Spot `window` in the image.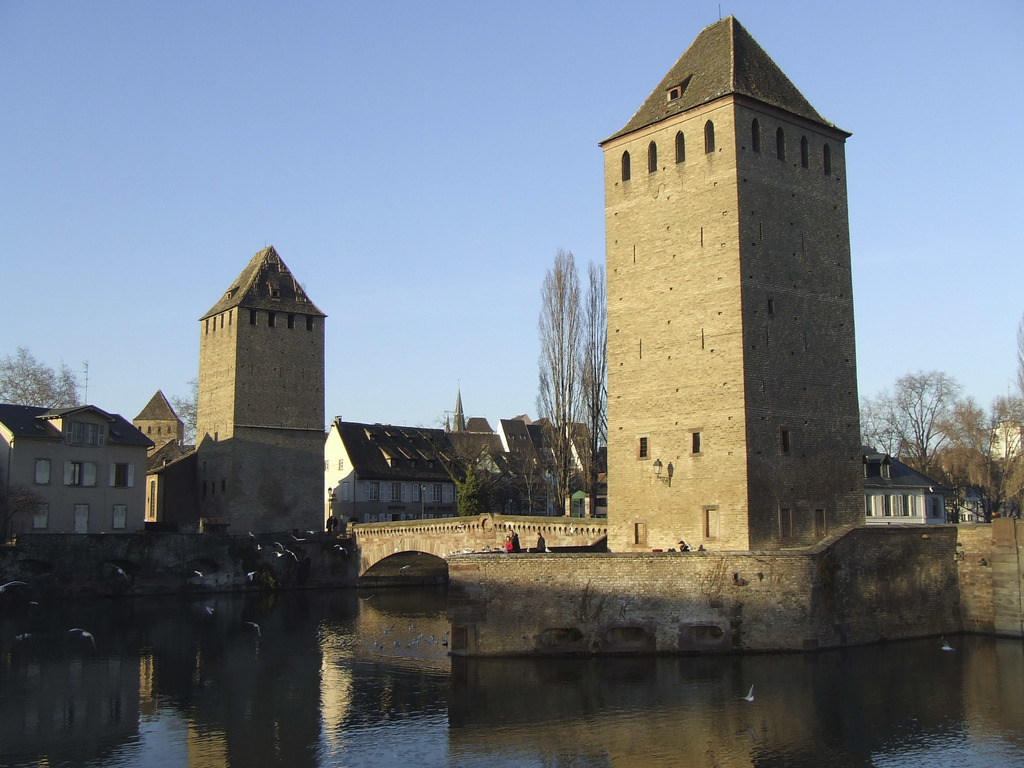
`window` found at 517, 435, 528, 442.
